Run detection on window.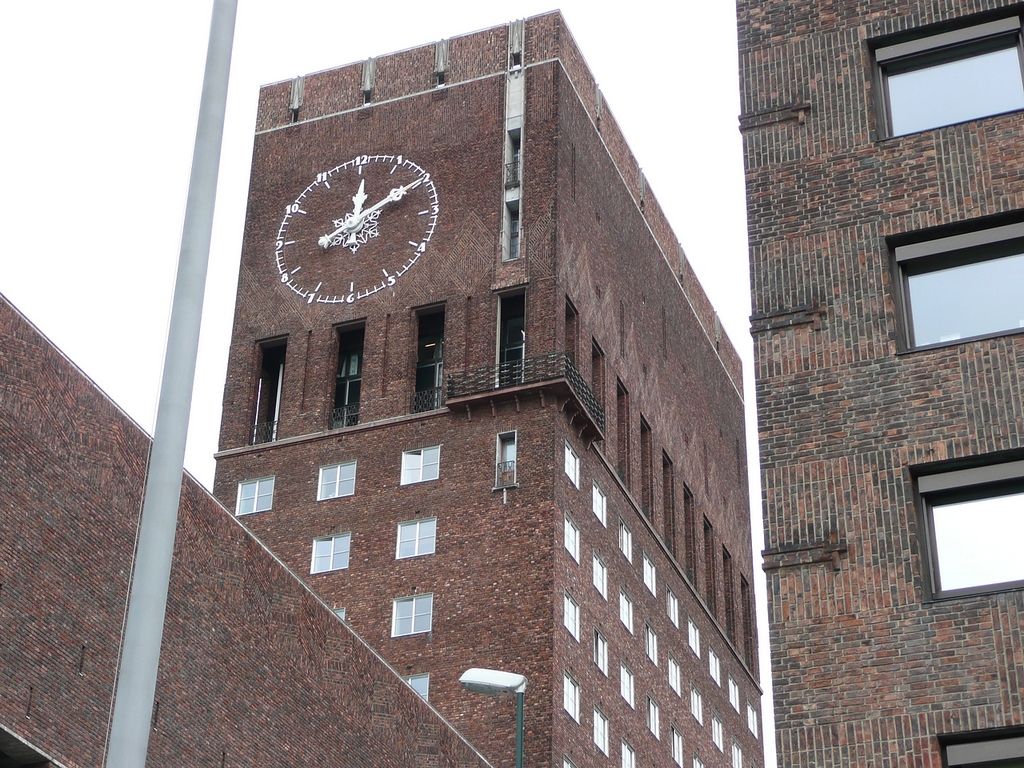
Result: pyautogui.locateOnScreen(646, 690, 662, 738).
